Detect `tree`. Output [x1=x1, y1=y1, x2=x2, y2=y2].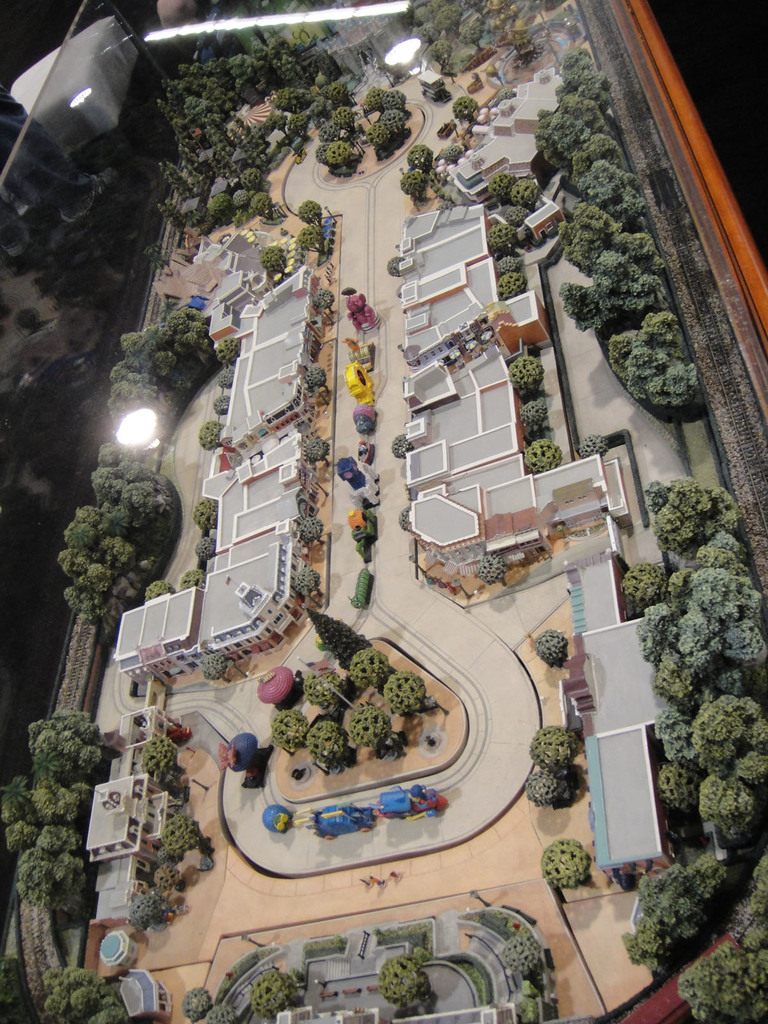
[x1=499, y1=274, x2=532, y2=297].
